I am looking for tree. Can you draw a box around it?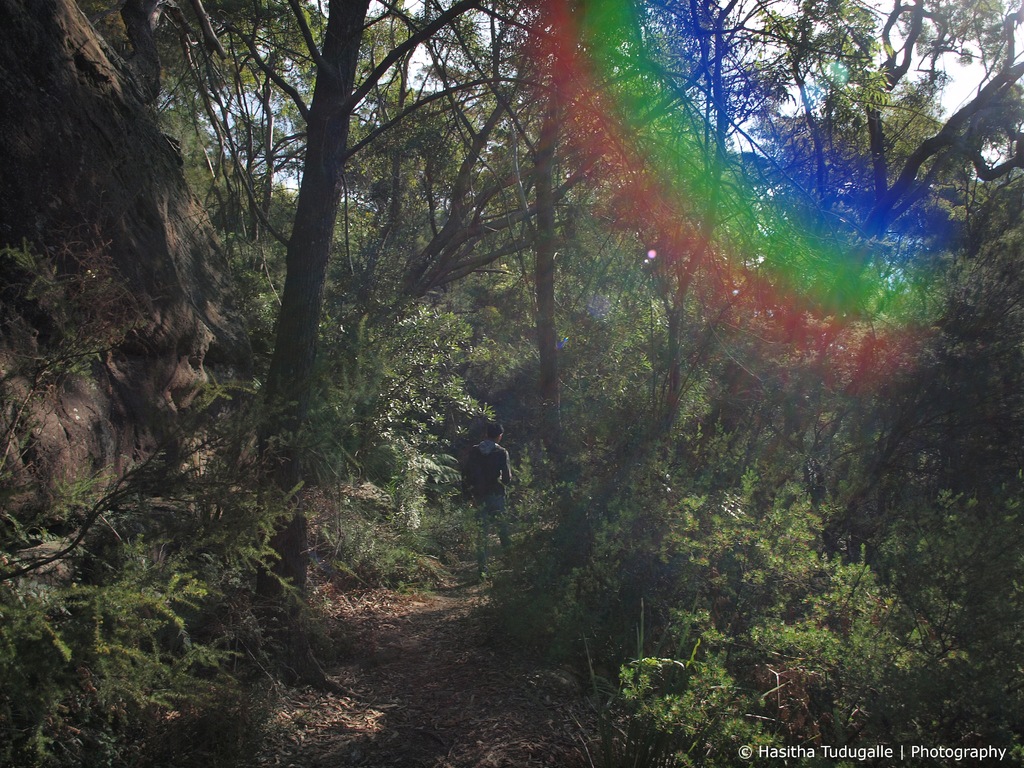
Sure, the bounding box is x1=187 y1=4 x2=517 y2=512.
